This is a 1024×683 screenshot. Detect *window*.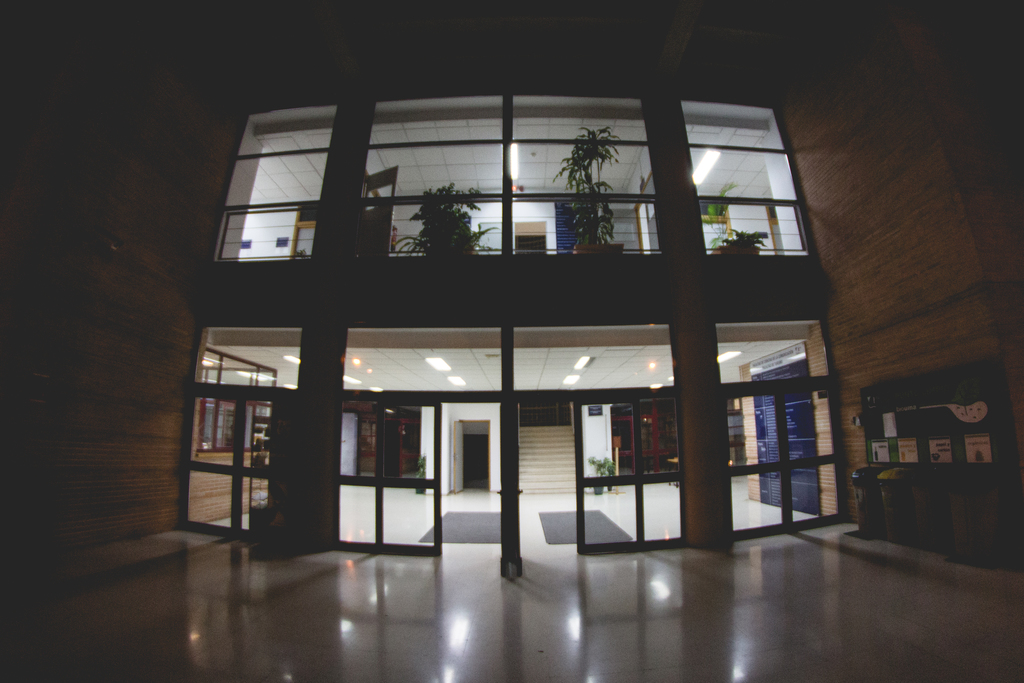
[216, 104, 337, 256].
